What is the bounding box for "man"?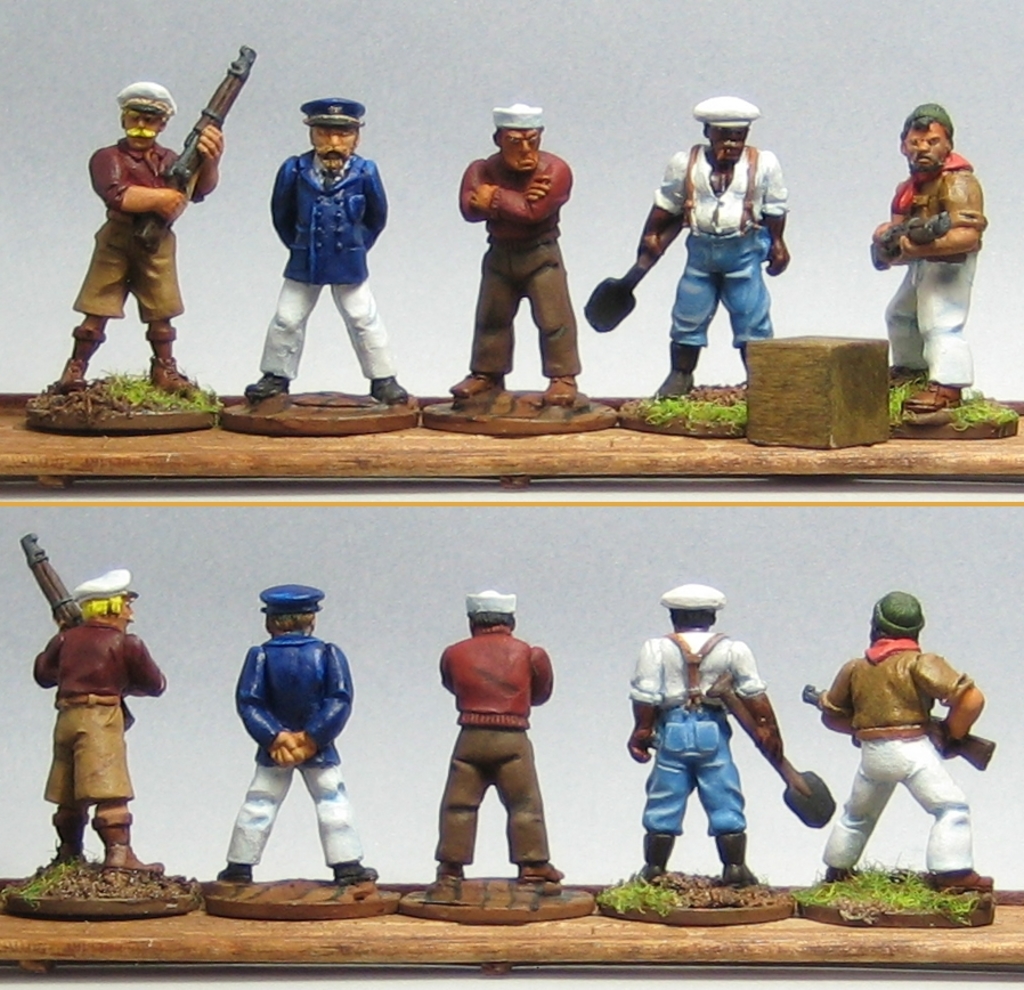
[x1=810, y1=587, x2=990, y2=907].
